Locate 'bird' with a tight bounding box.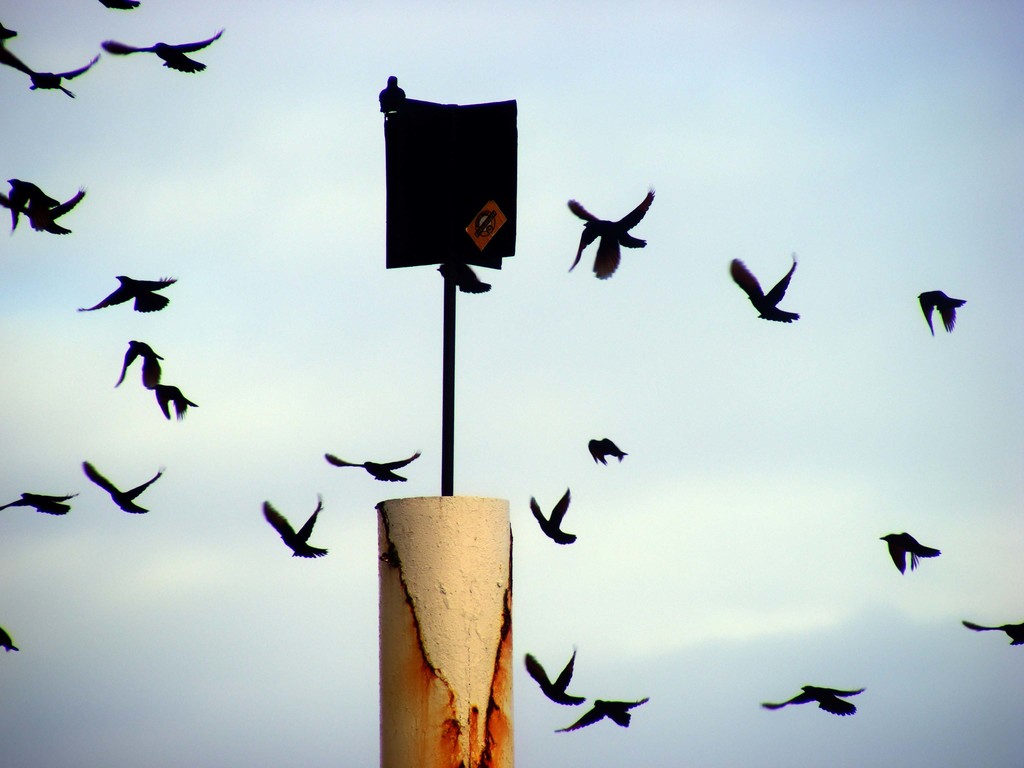
detection(758, 680, 867, 719).
